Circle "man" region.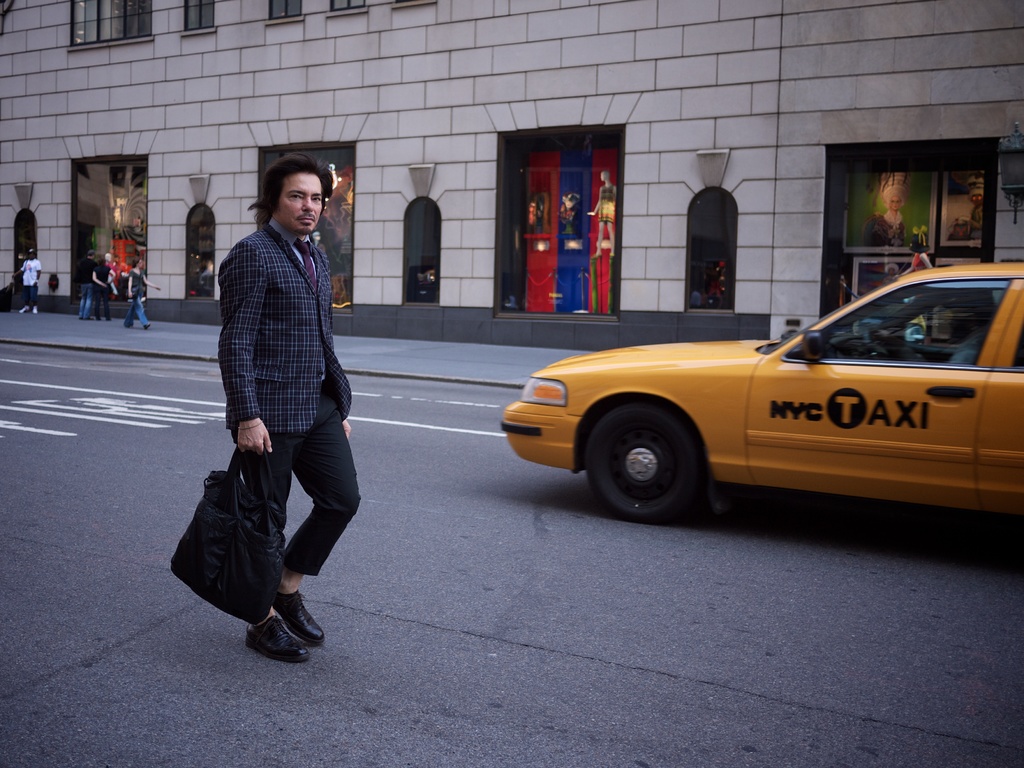
Region: {"left": 13, "top": 247, "right": 45, "bottom": 316}.
